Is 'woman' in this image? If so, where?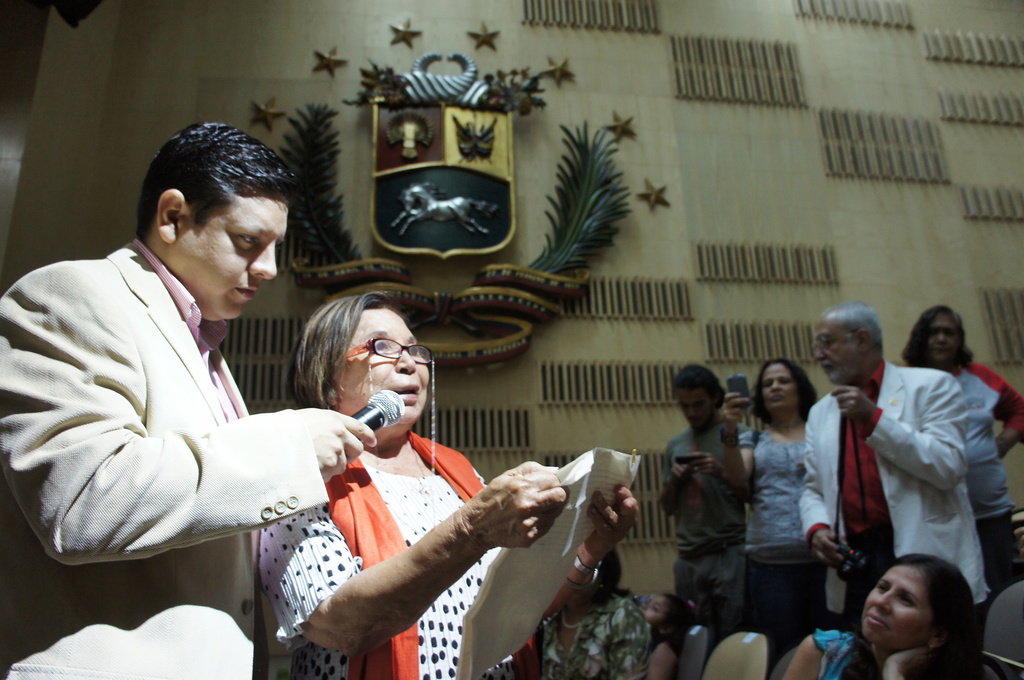
Yes, at <box>252,285,641,679</box>.
